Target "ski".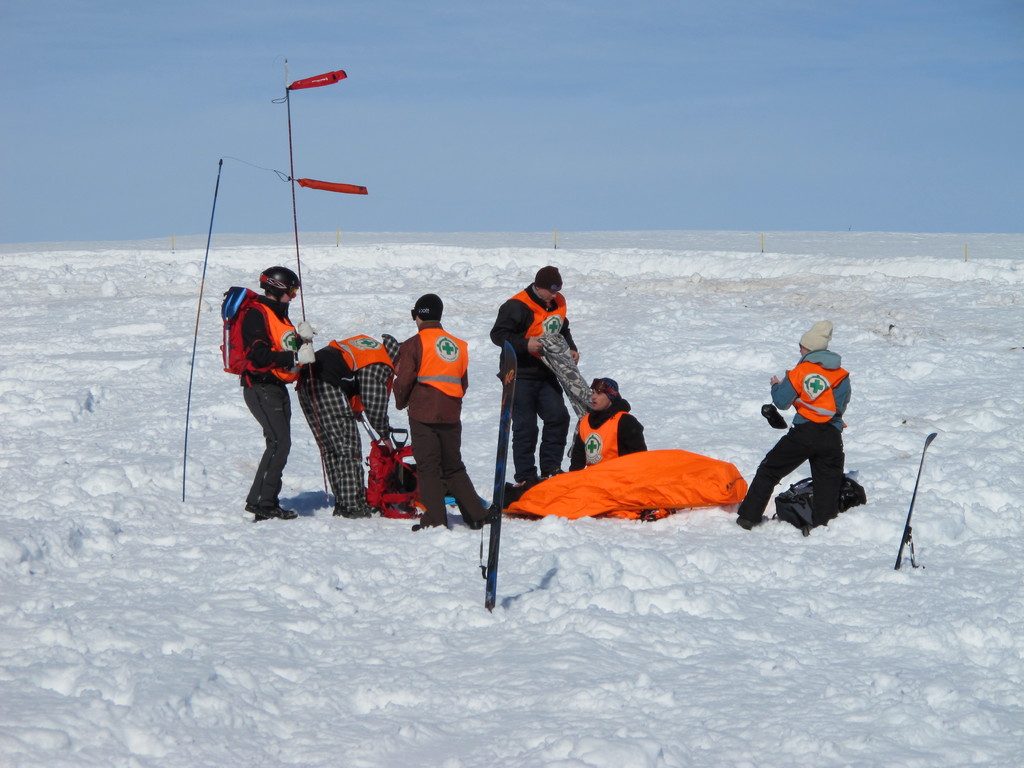
Target region: bbox=(474, 332, 506, 618).
